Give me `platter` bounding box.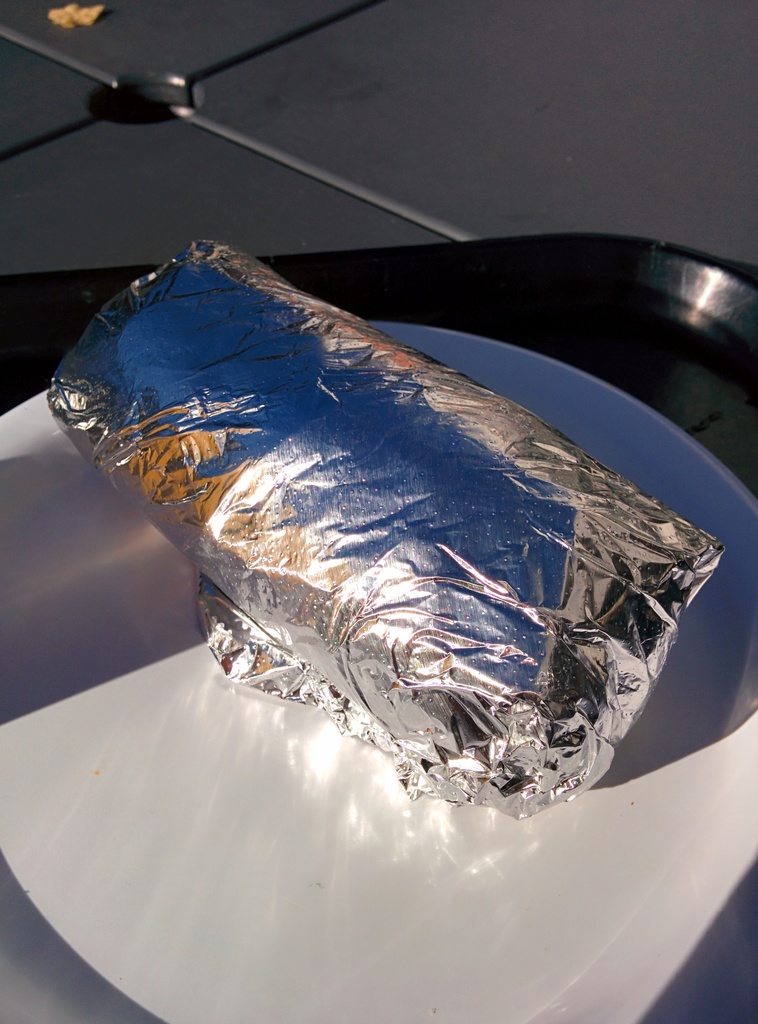
box=[0, 323, 757, 1023].
